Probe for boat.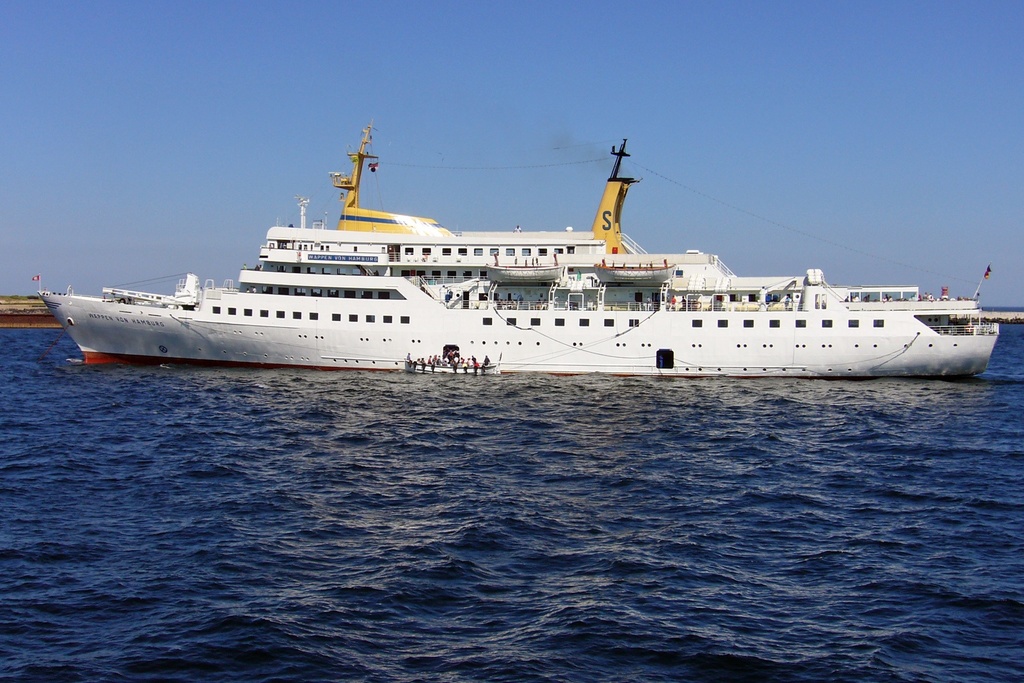
Probe result: BBox(37, 120, 1001, 372).
